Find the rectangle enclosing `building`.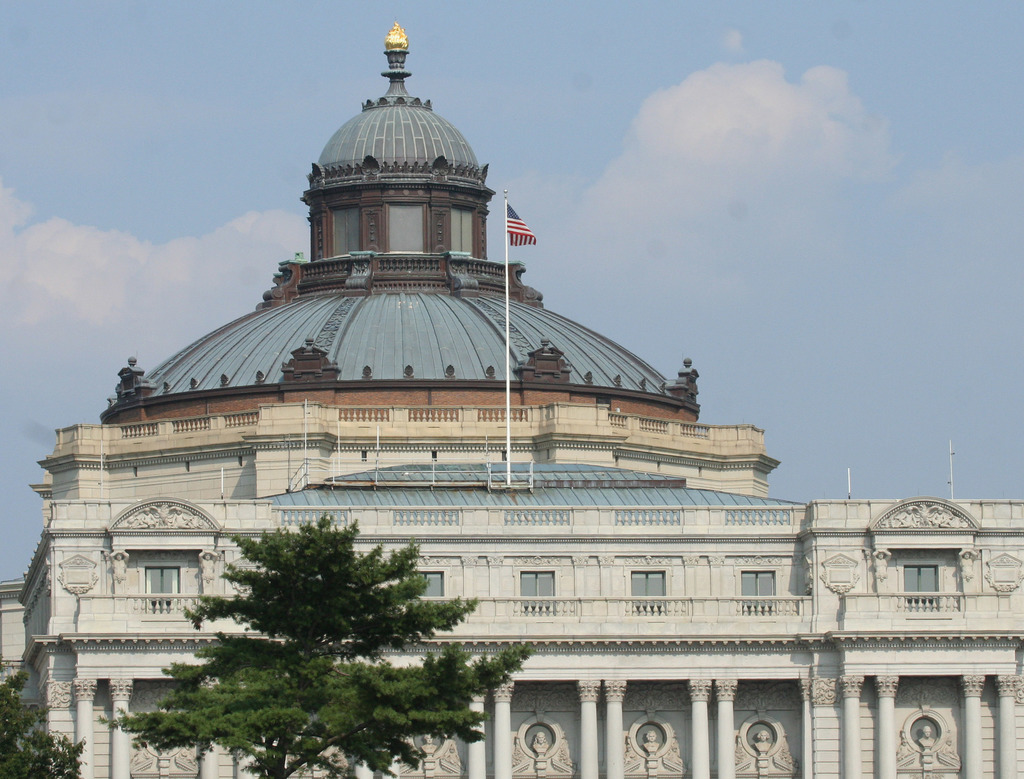
[x1=0, y1=25, x2=1023, y2=778].
